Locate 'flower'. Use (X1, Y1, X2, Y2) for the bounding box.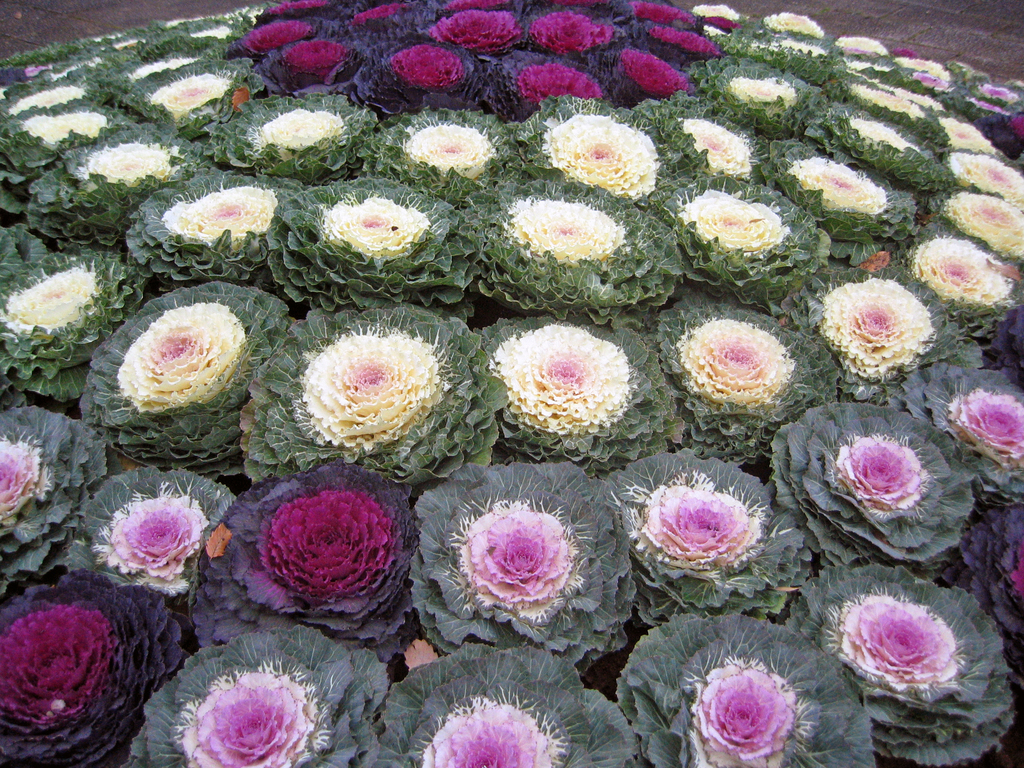
(388, 43, 462, 86).
